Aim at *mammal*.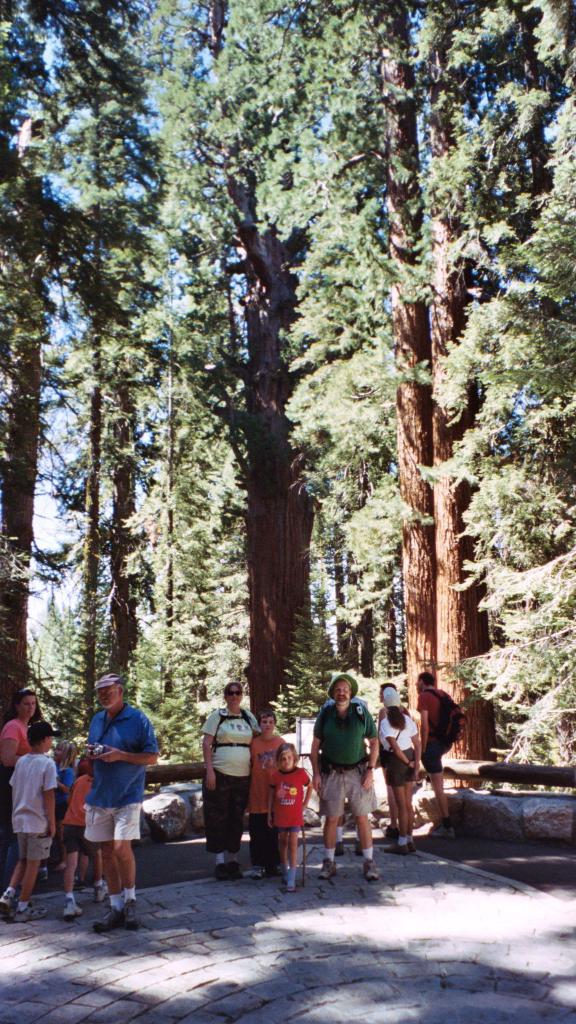
Aimed at (307,671,381,880).
